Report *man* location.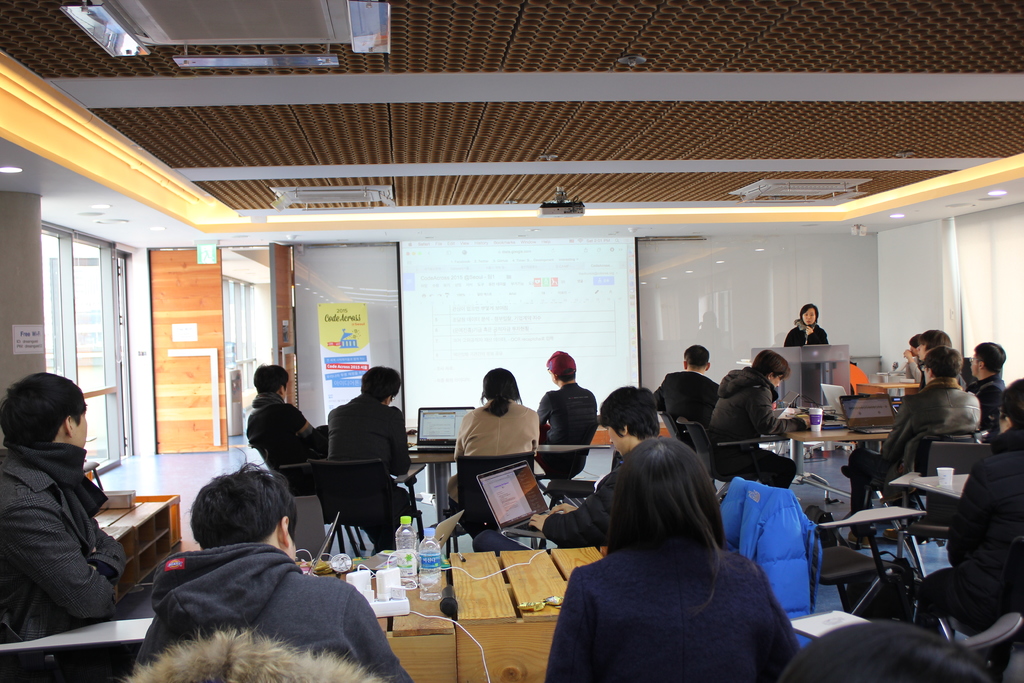
Report: select_region(915, 381, 1023, 682).
